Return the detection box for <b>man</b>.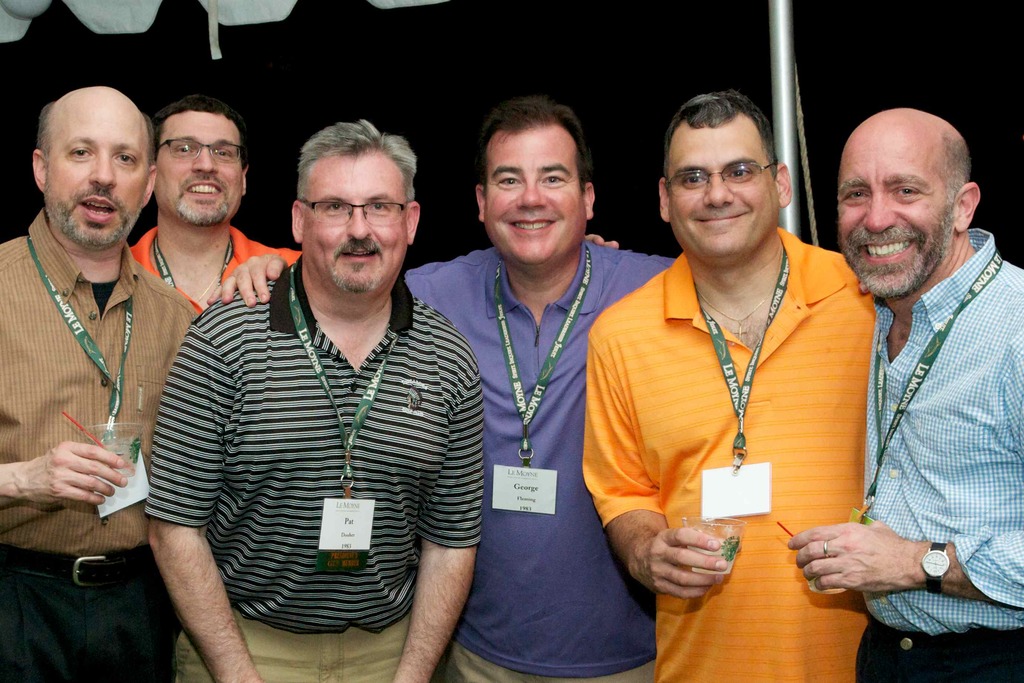
584 92 871 682.
